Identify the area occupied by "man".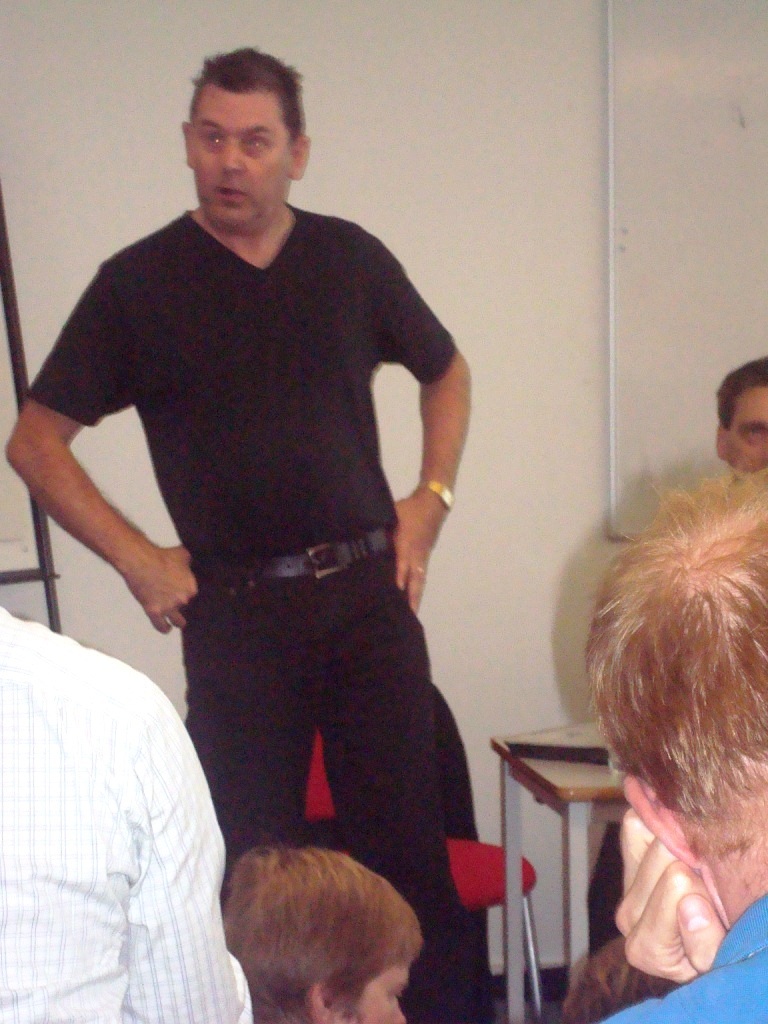
Area: bbox(586, 352, 767, 959).
